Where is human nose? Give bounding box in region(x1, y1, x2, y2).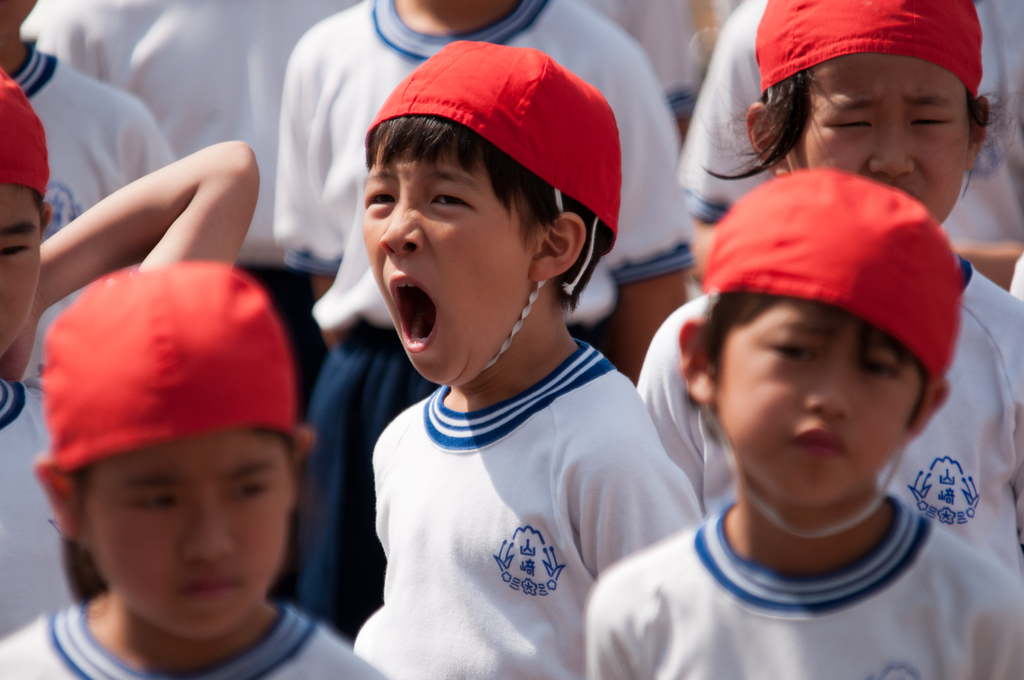
region(805, 360, 856, 422).
